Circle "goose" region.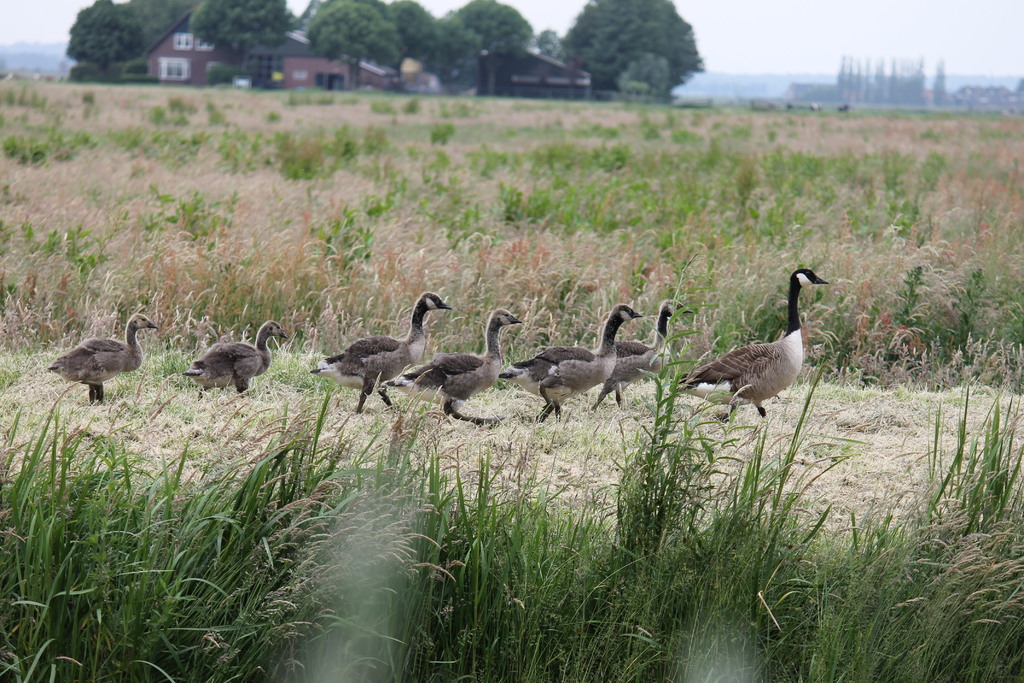
Region: 608,300,666,410.
